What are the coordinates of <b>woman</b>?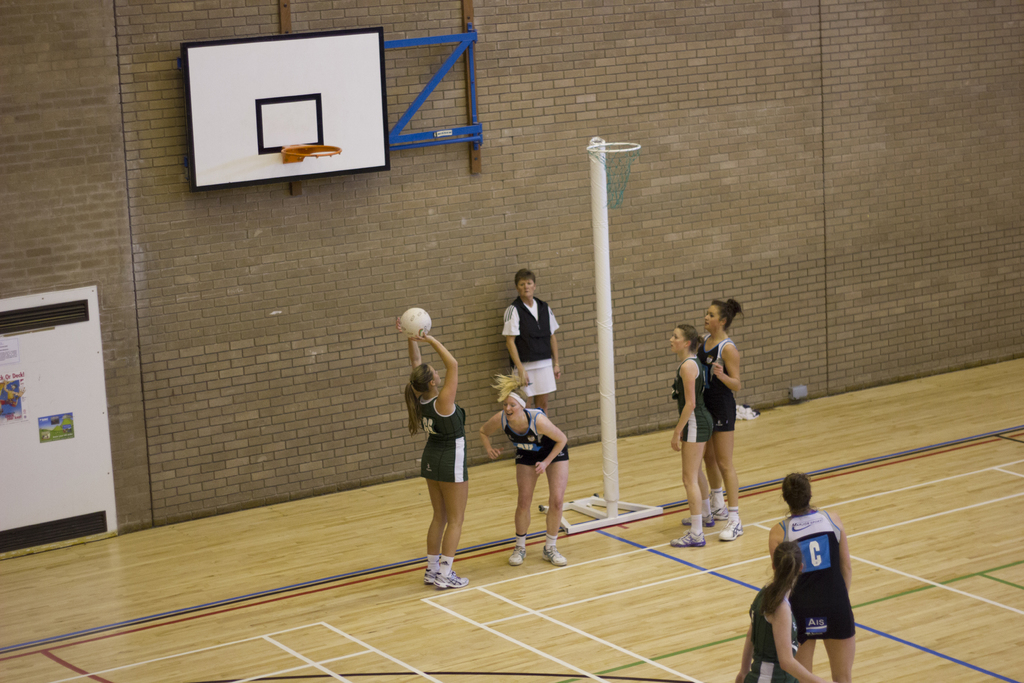
<bbox>401, 304, 479, 588</bbox>.
